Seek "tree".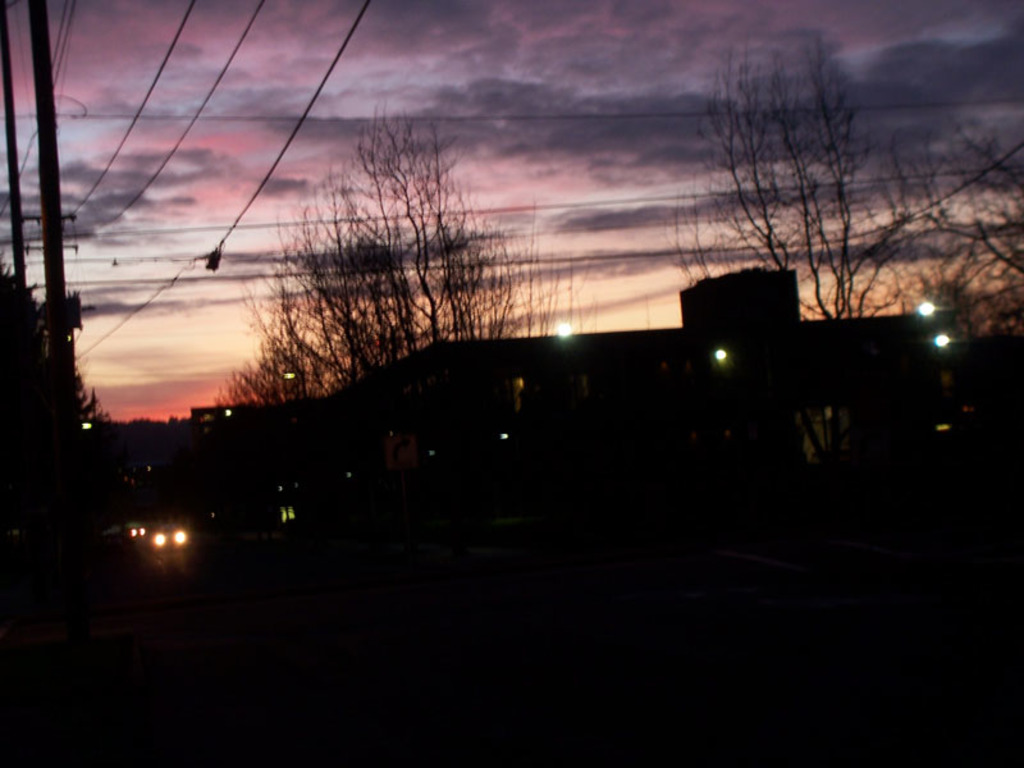
{"left": 228, "top": 99, "right": 584, "bottom": 468}.
